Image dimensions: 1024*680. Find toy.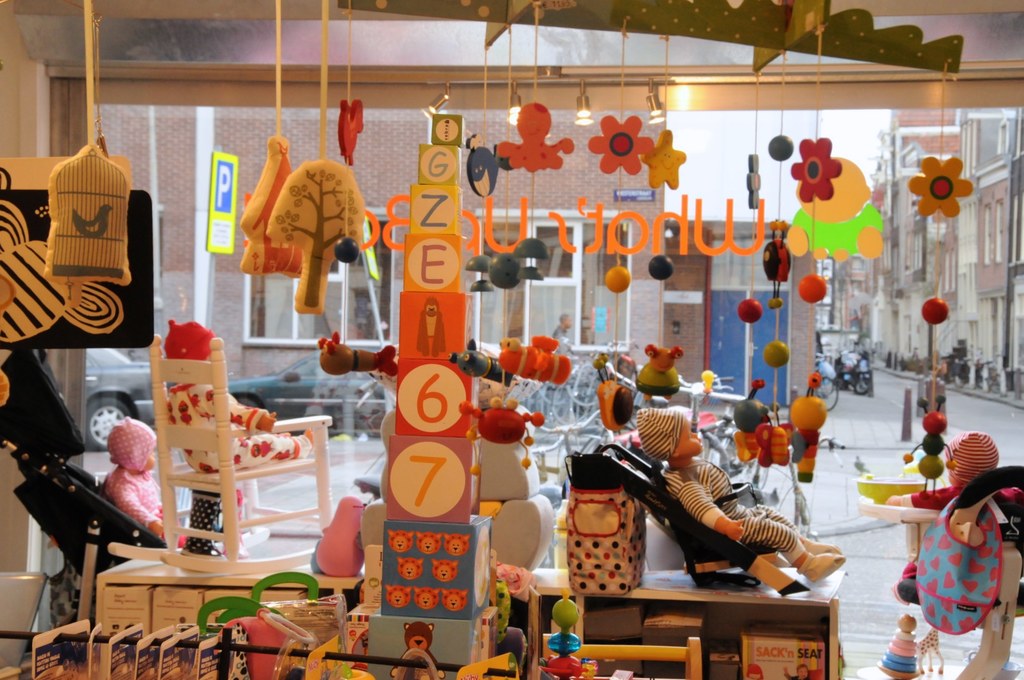
485/584/514/644.
